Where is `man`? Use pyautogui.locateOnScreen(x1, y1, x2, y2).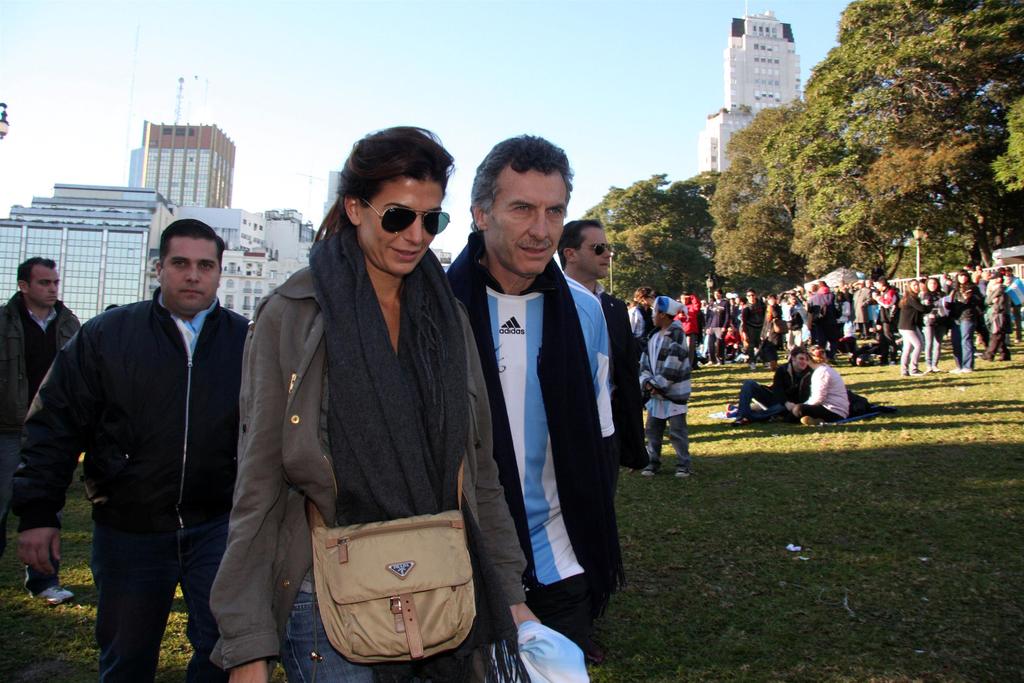
pyautogui.locateOnScreen(742, 285, 765, 370).
